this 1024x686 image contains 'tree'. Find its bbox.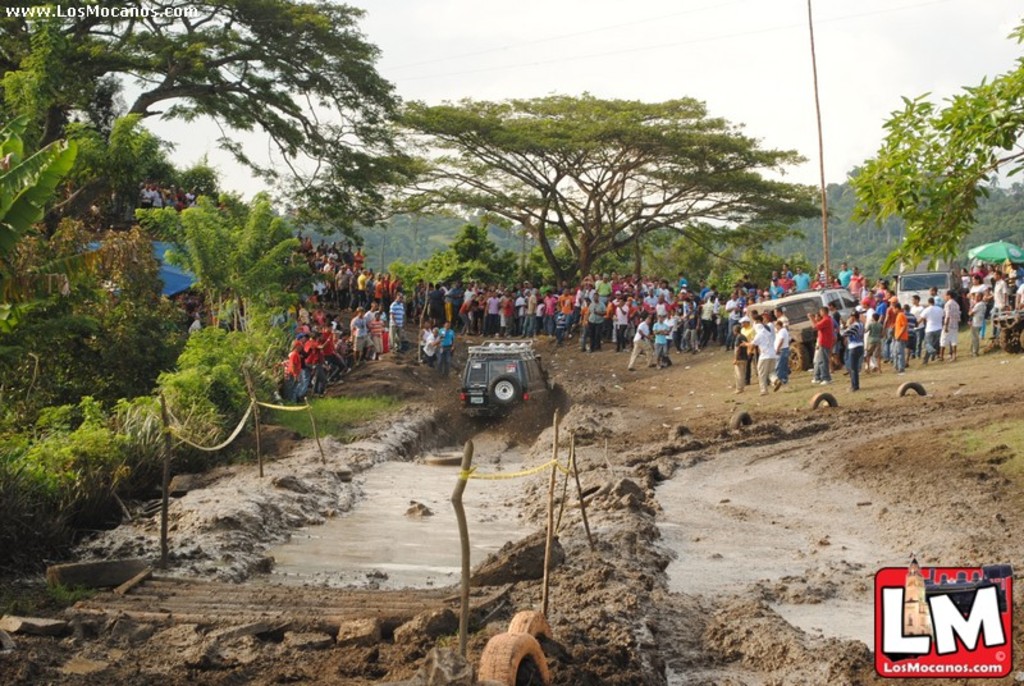
131/186/305/325.
